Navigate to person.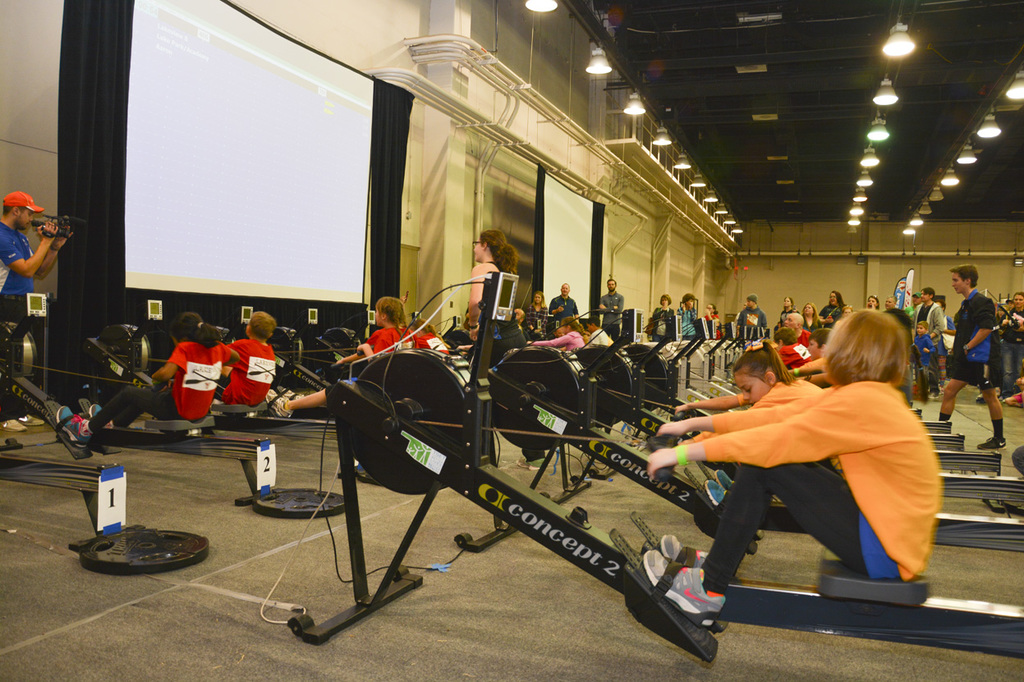
Navigation target: 784 313 809 346.
